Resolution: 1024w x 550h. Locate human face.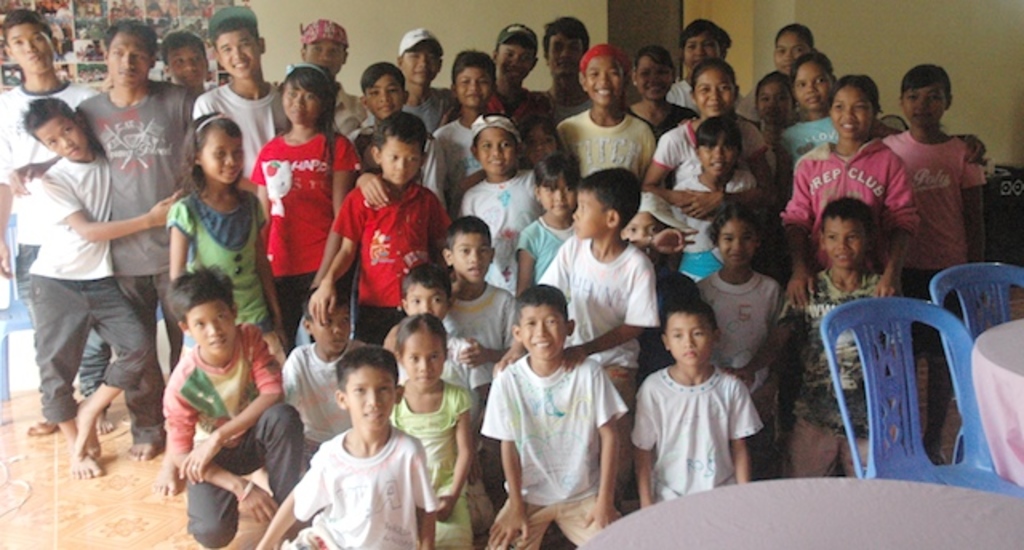
box=[541, 177, 578, 219].
